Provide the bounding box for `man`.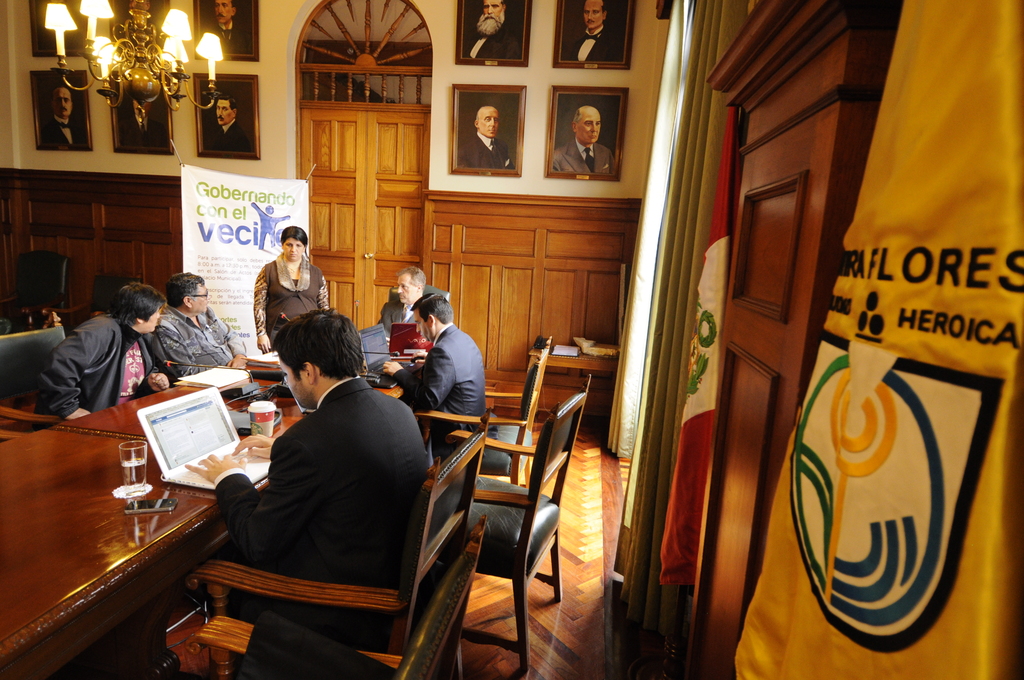
locate(376, 289, 486, 460).
